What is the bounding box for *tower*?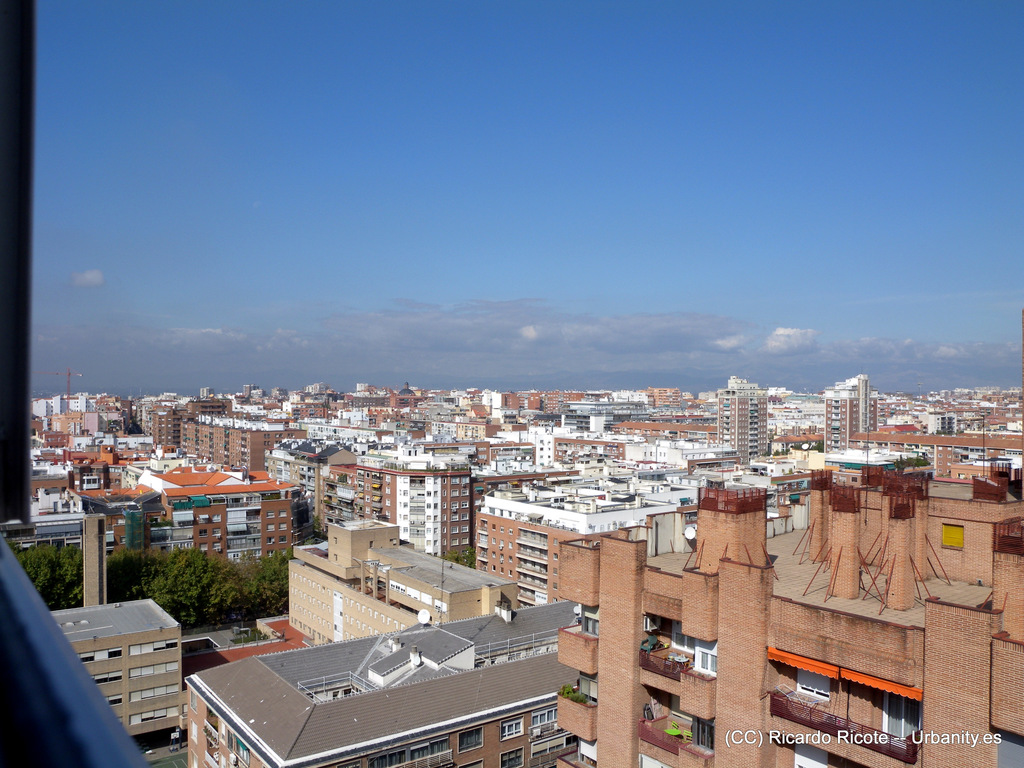
left=714, top=392, right=771, bottom=459.
